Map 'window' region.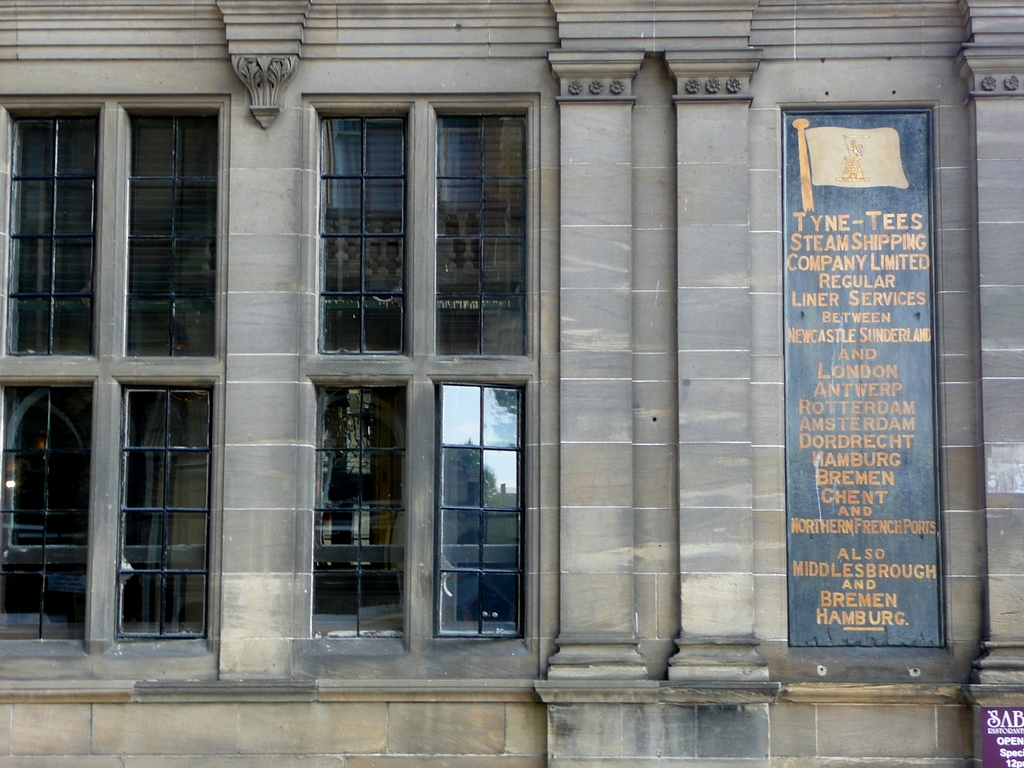
Mapped to [306,372,414,656].
